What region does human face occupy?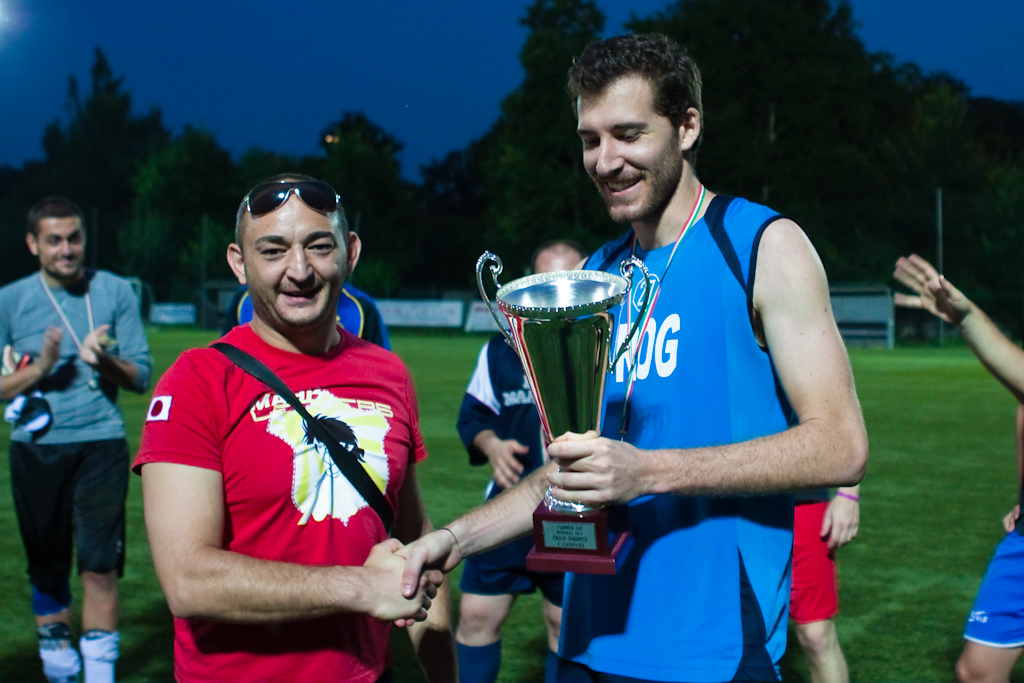
bbox=[238, 197, 348, 336].
